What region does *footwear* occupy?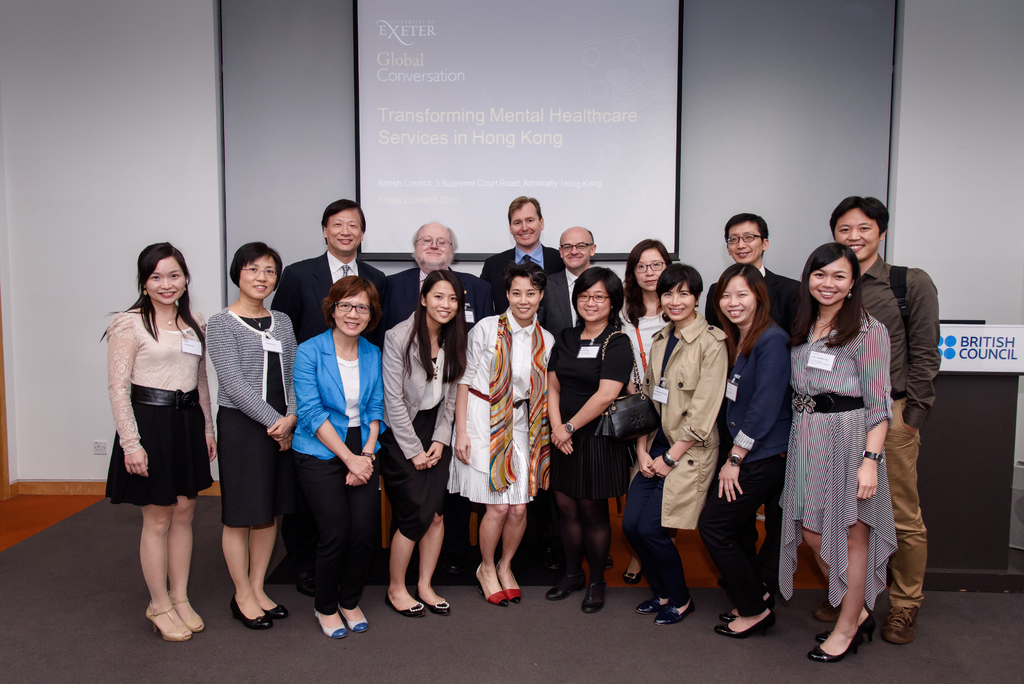
[496, 566, 520, 604].
